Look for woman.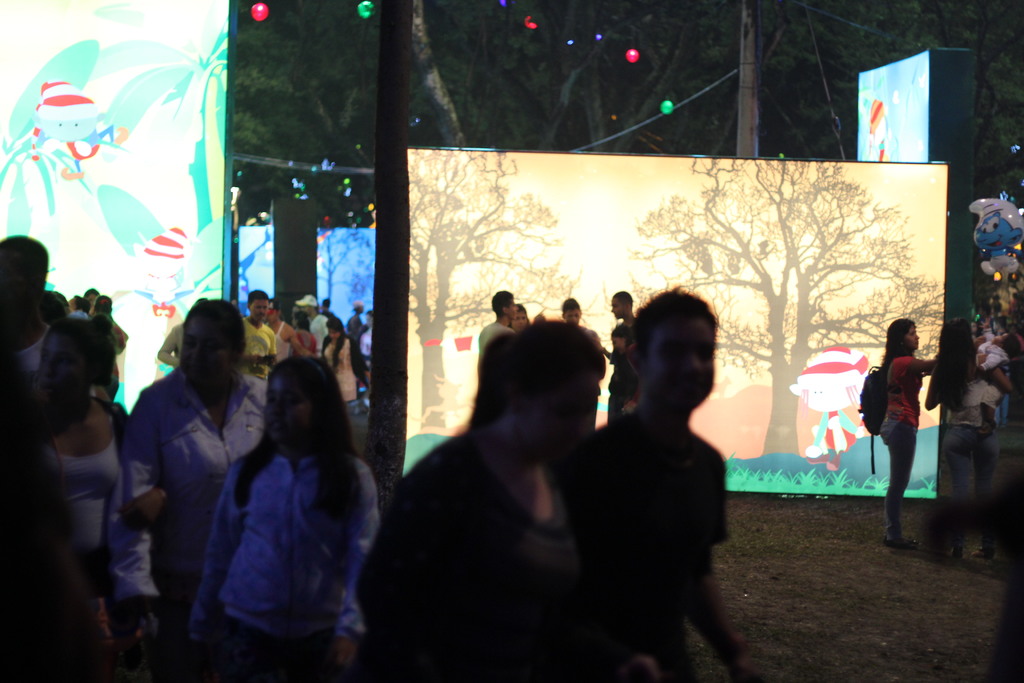
Found: crop(125, 299, 268, 624).
